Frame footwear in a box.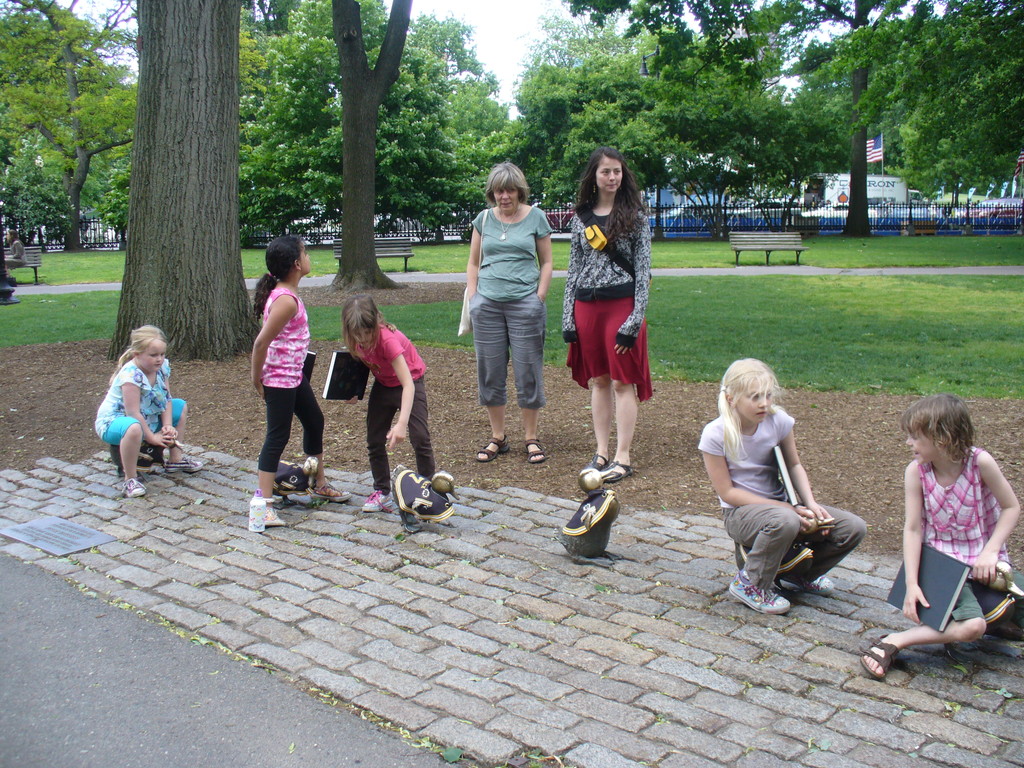
(x1=799, y1=573, x2=836, y2=595).
